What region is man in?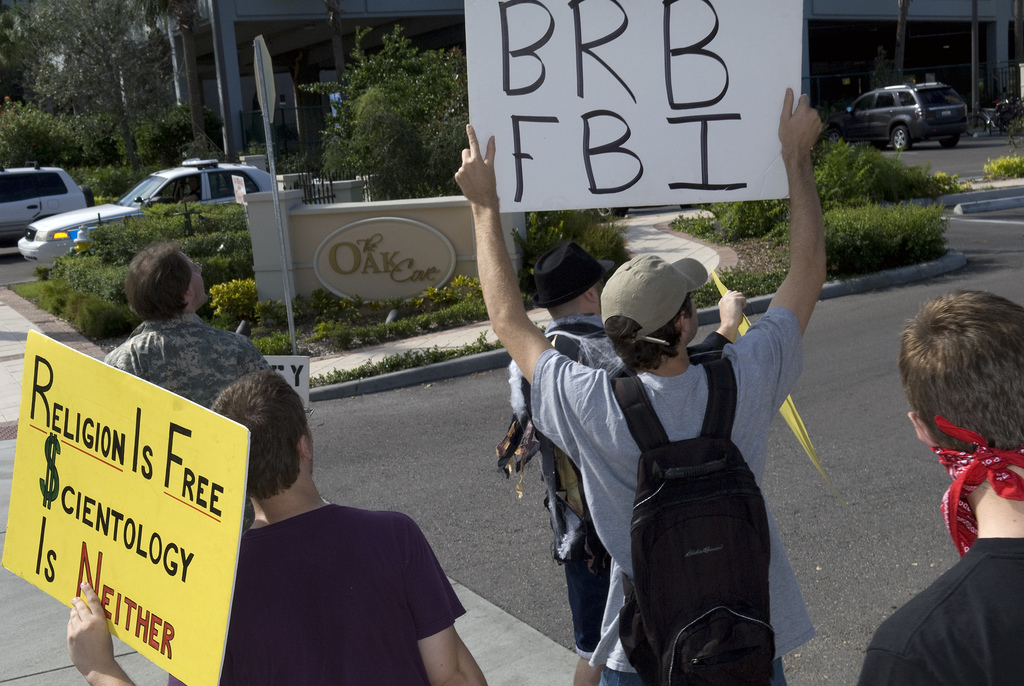
(102, 241, 271, 532).
